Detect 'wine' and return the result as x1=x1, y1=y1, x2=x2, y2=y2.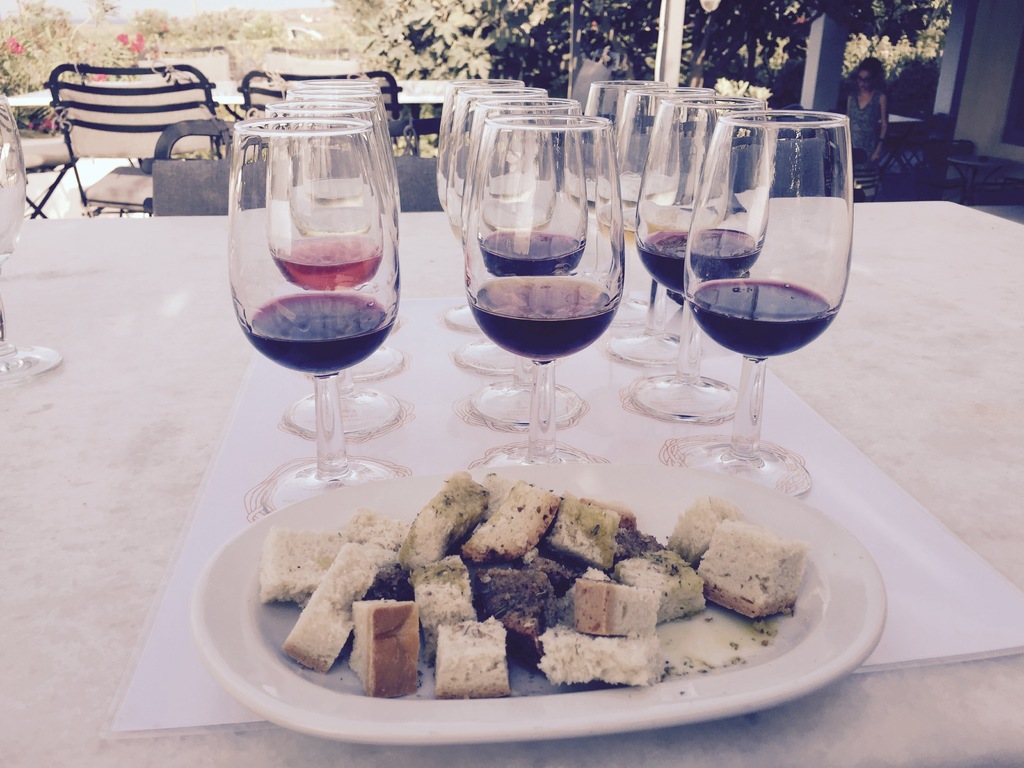
x1=295, y1=212, x2=374, y2=231.
